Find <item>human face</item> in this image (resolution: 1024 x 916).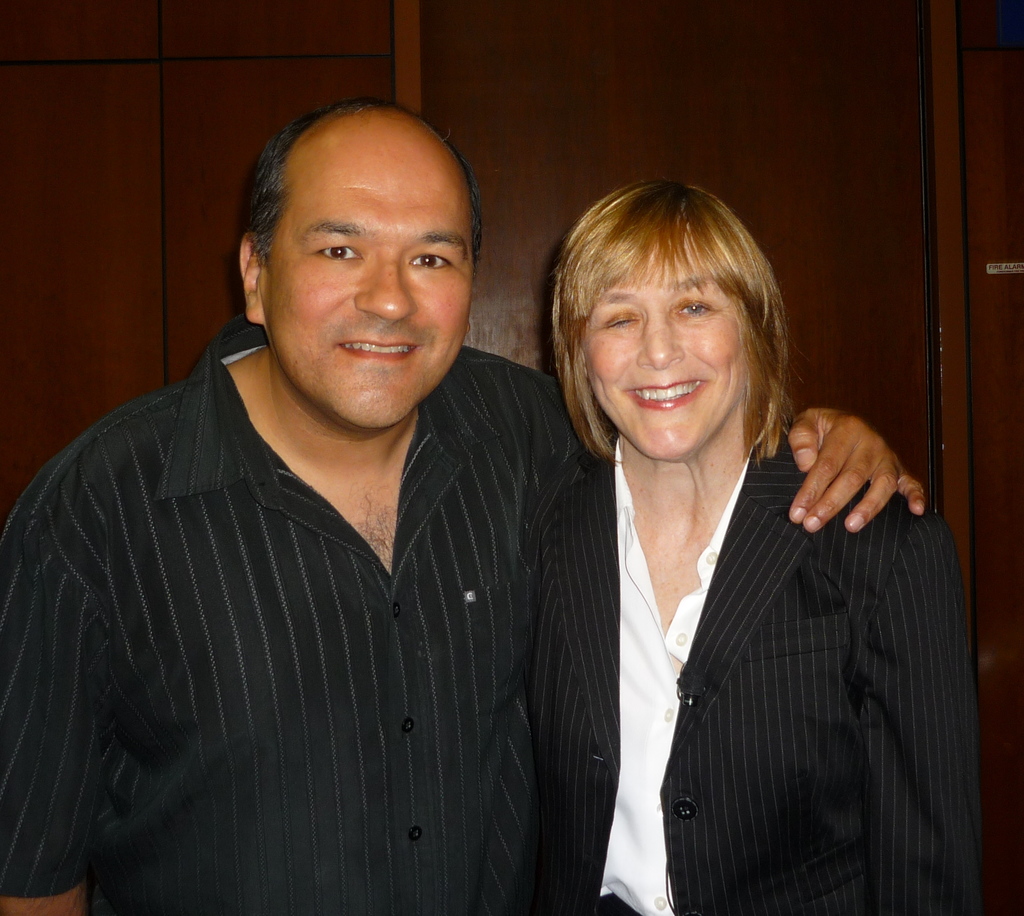
(586, 243, 742, 456).
